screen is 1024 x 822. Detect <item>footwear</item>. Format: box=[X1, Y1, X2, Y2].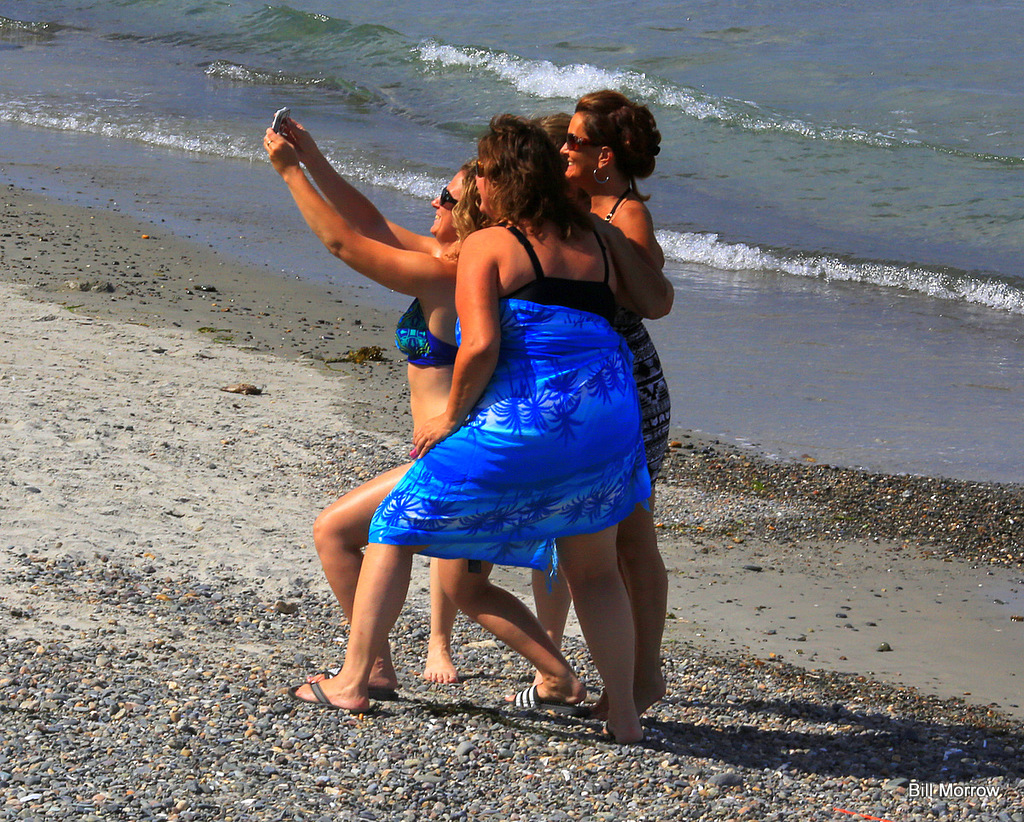
box=[311, 664, 400, 700].
